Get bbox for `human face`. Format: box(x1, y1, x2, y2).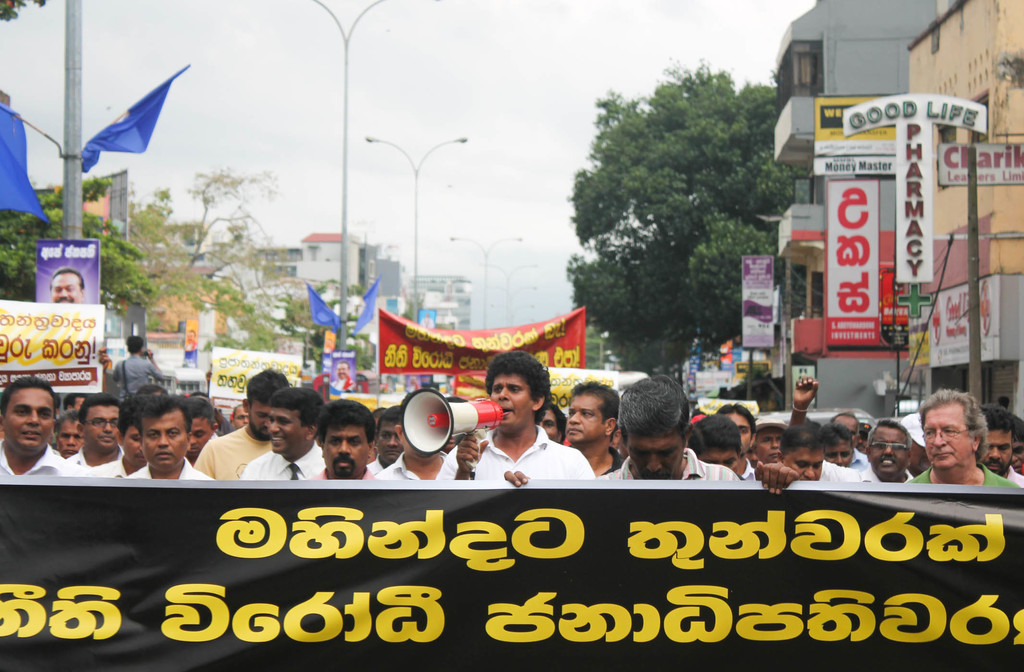
box(84, 402, 117, 447).
